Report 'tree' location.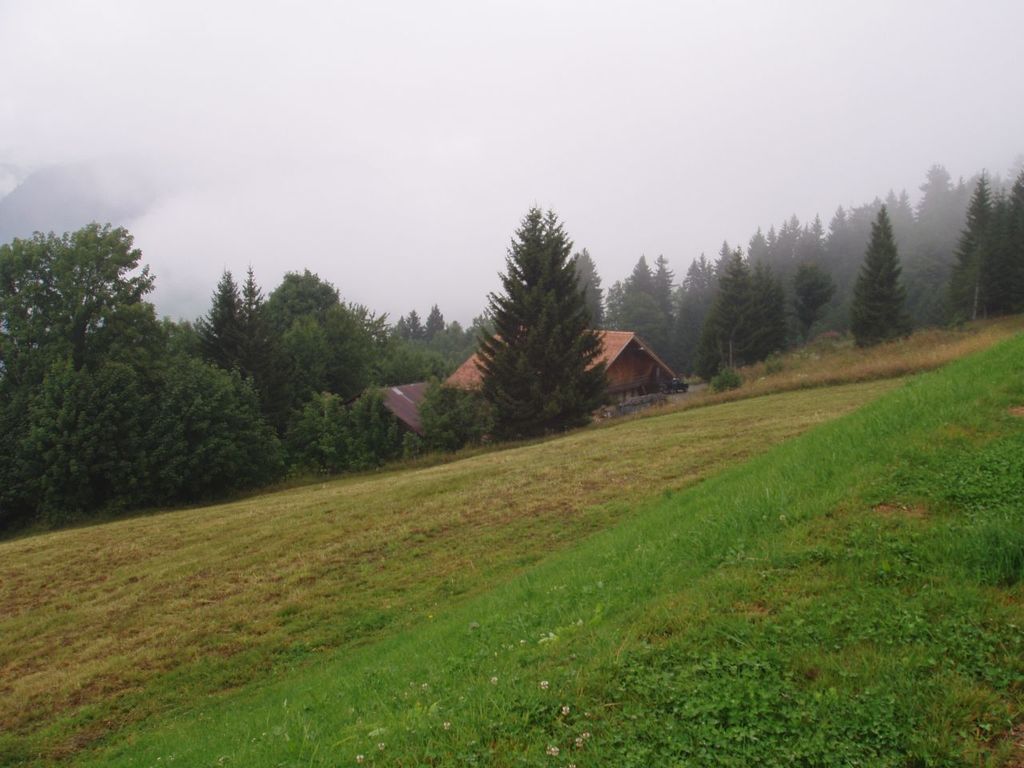
Report: (470, 202, 604, 434).
